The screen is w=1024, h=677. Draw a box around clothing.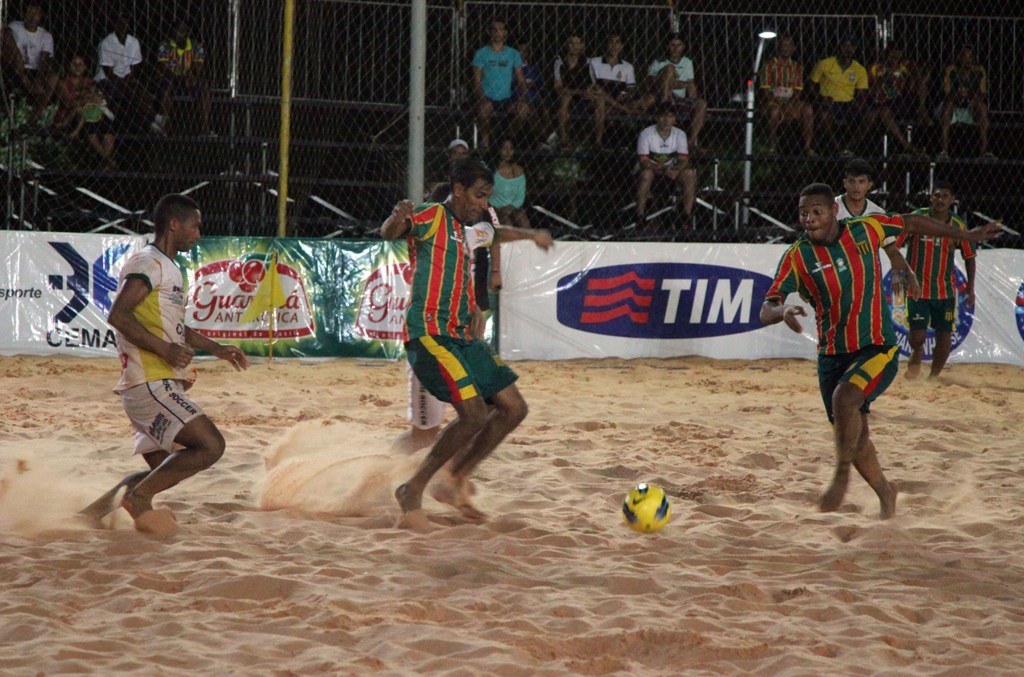
(892,204,974,332).
